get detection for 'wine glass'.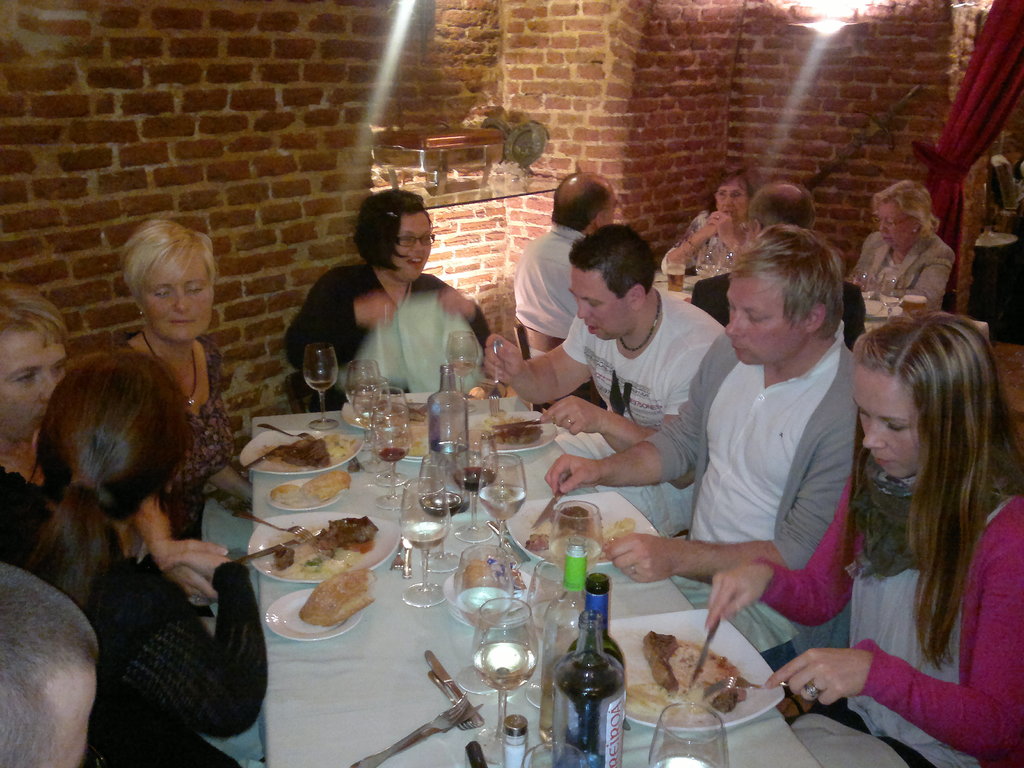
Detection: detection(448, 431, 499, 544).
